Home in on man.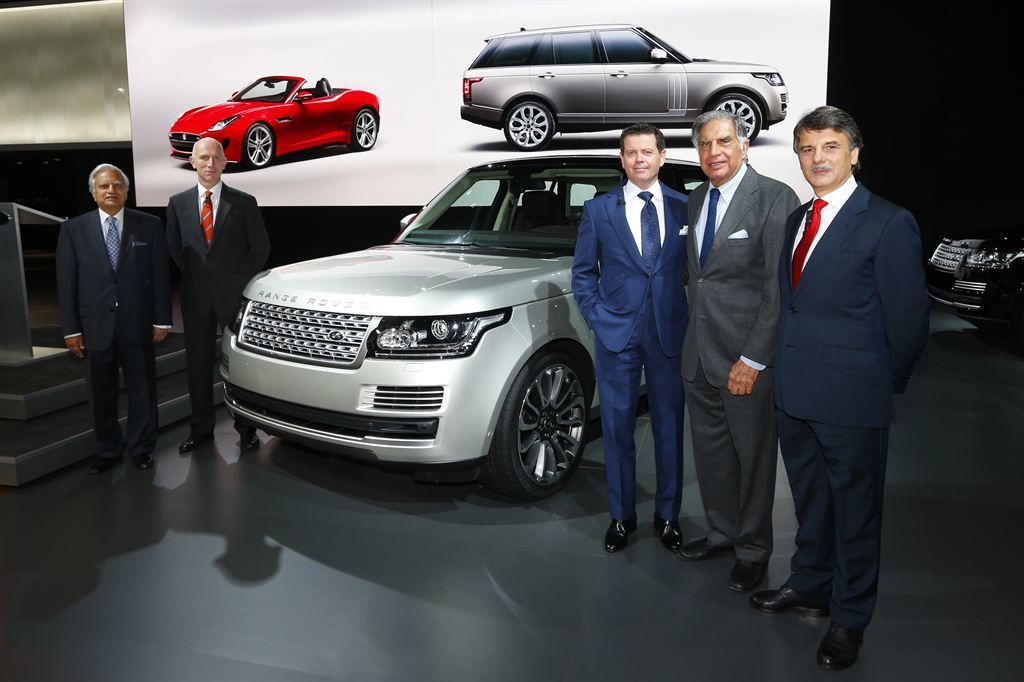
Homed in at crop(679, 110, 795, 593).
